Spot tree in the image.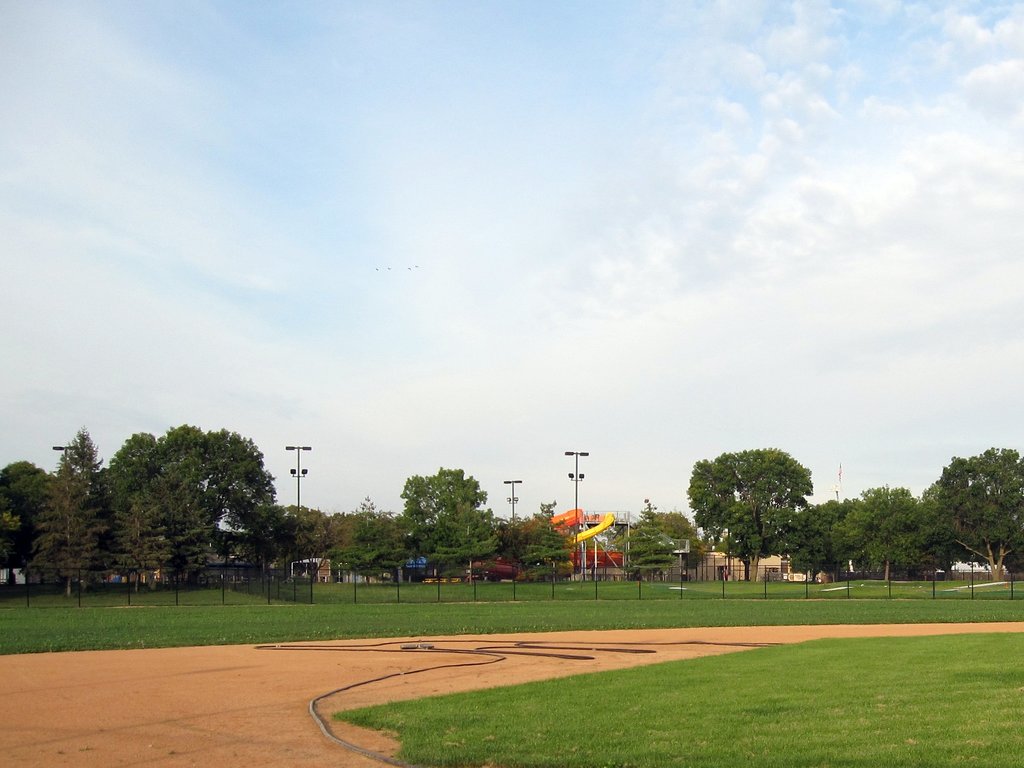
tree found at select_region(287, 505, 345, 579).
